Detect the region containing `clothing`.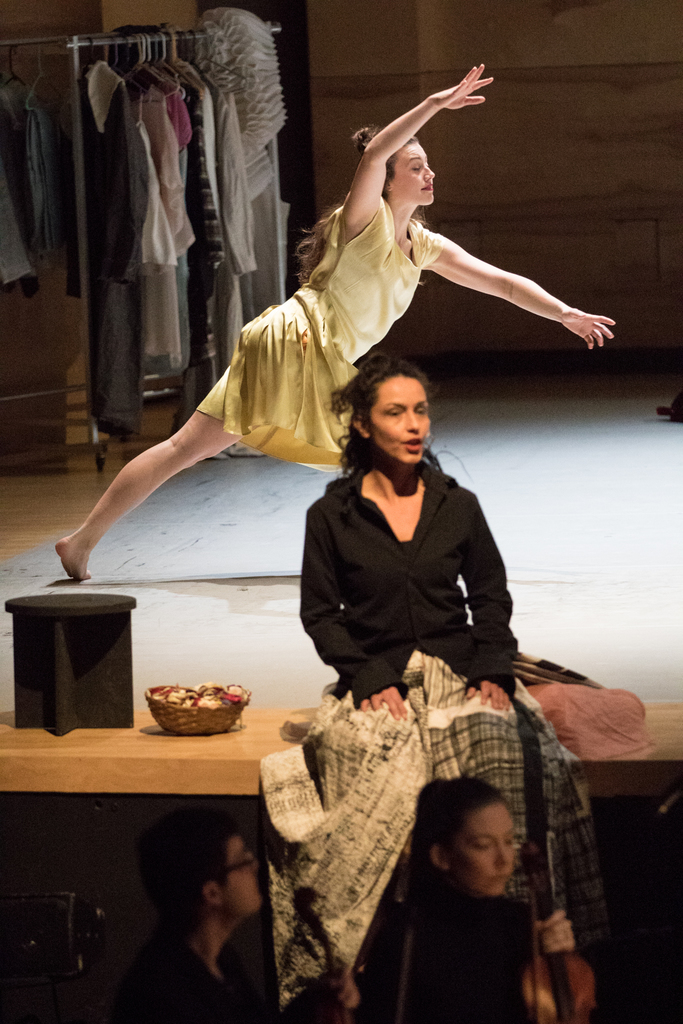
(x1=358, y1=855, x2=524, y2=1023).
